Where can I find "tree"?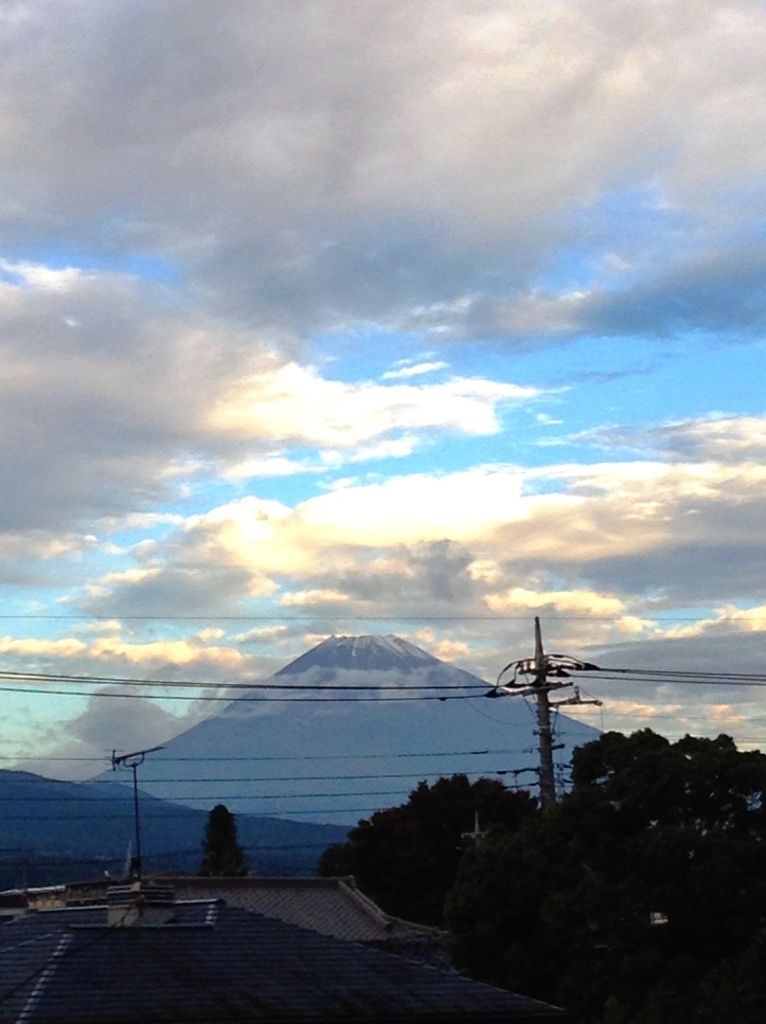
You can find it at (x1=201, y1=797, x2=257, y2=881).
